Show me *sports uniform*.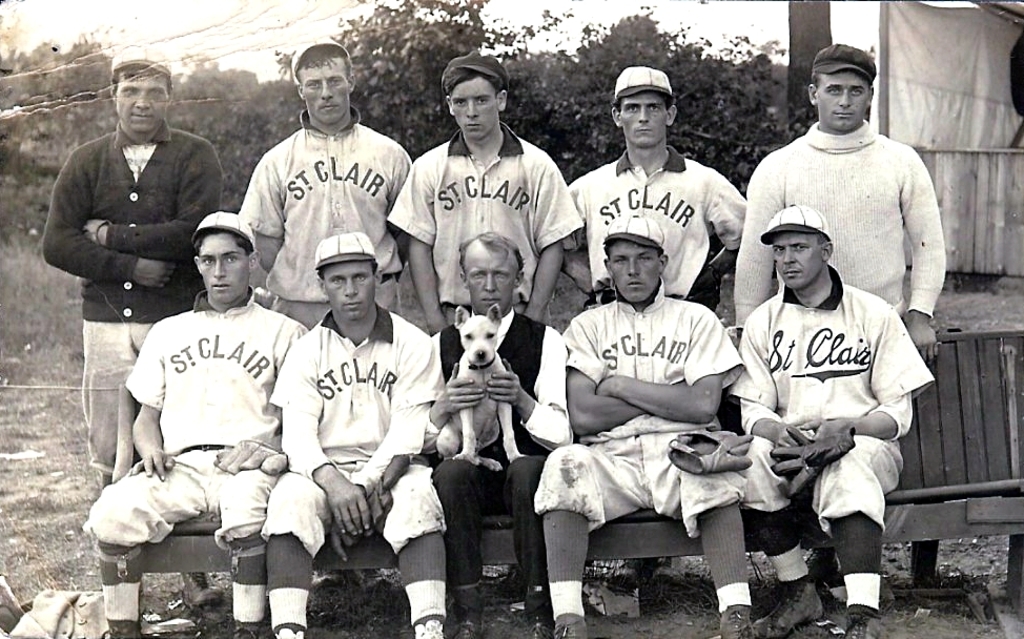
*sports uniform* is here: bbox=(541, 204, 749, 638).
